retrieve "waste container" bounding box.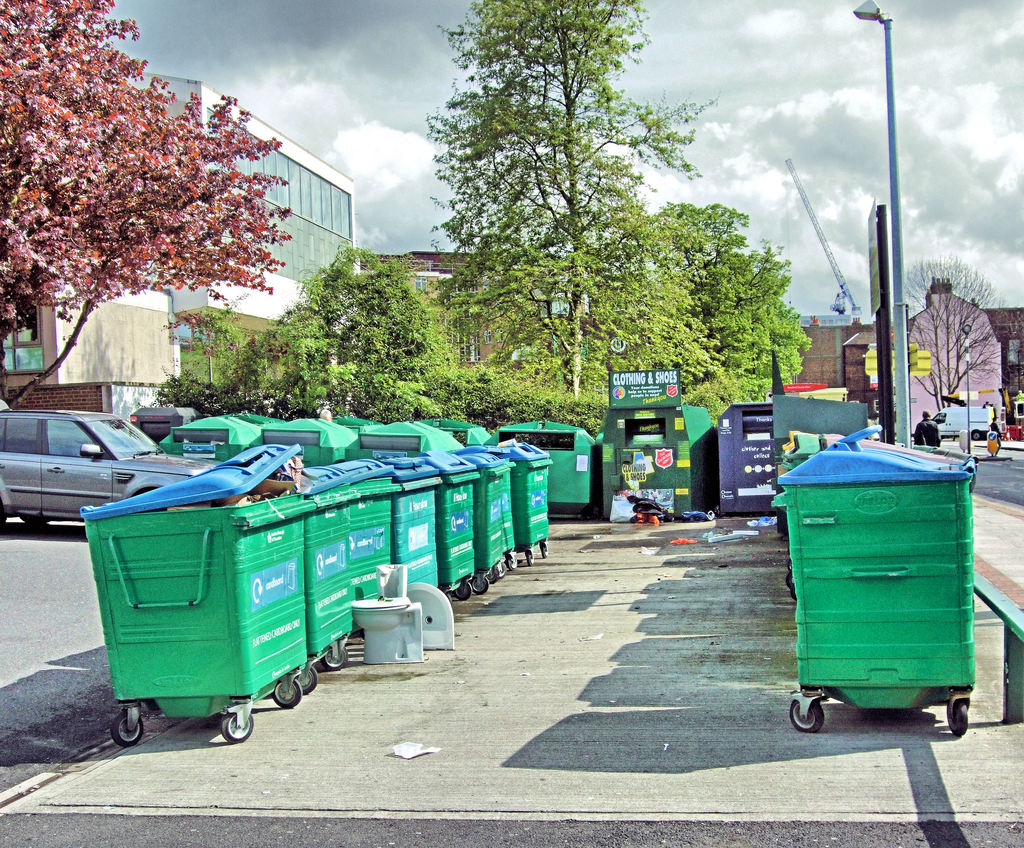
Bounding box: bbox=[486, 440, 556, 561].
